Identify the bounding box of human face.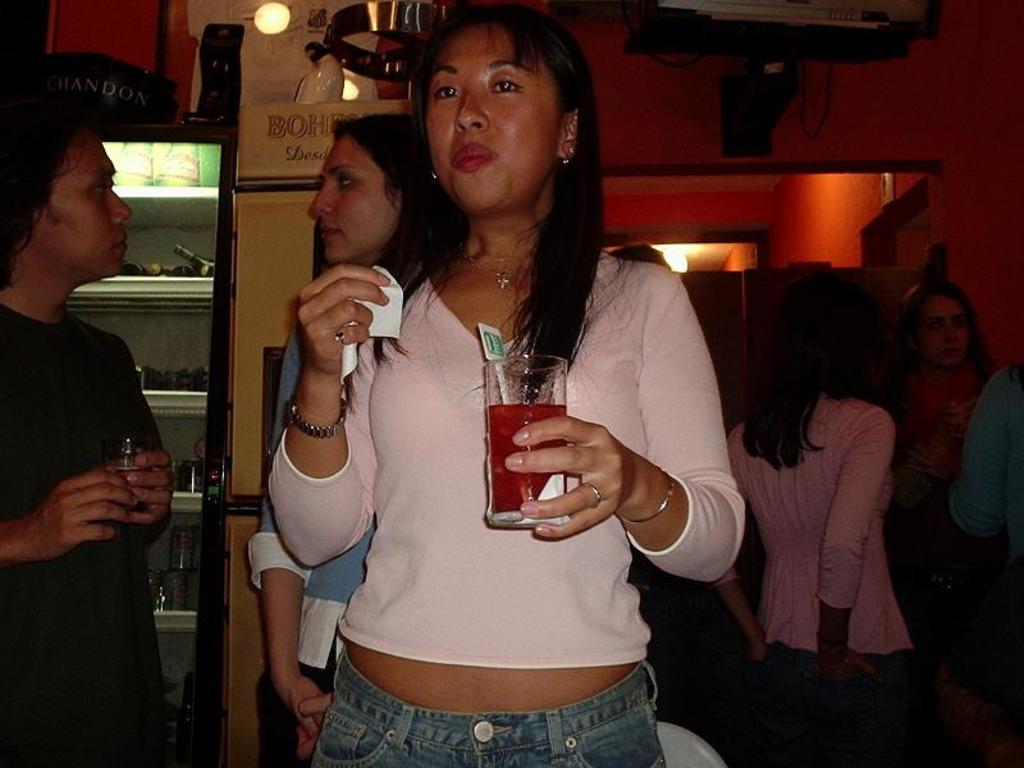
{"left": 433, "top": 29, "right": 557, "bottom": 216}.
